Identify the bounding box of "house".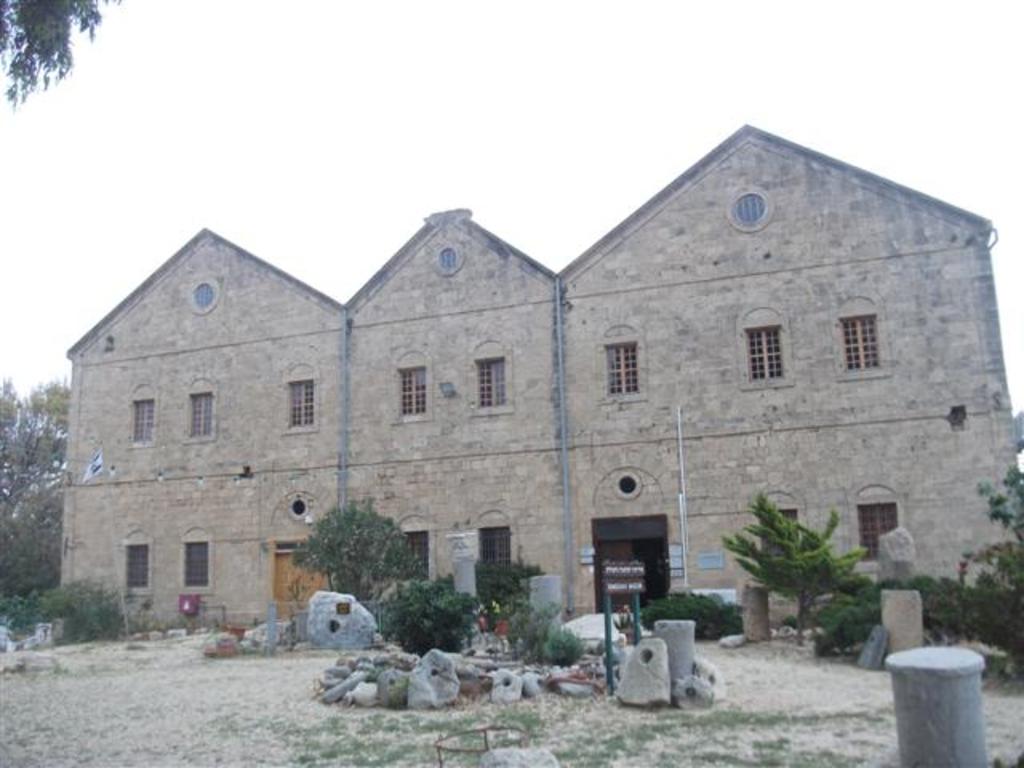
<box>88,125,998,661</box>.
